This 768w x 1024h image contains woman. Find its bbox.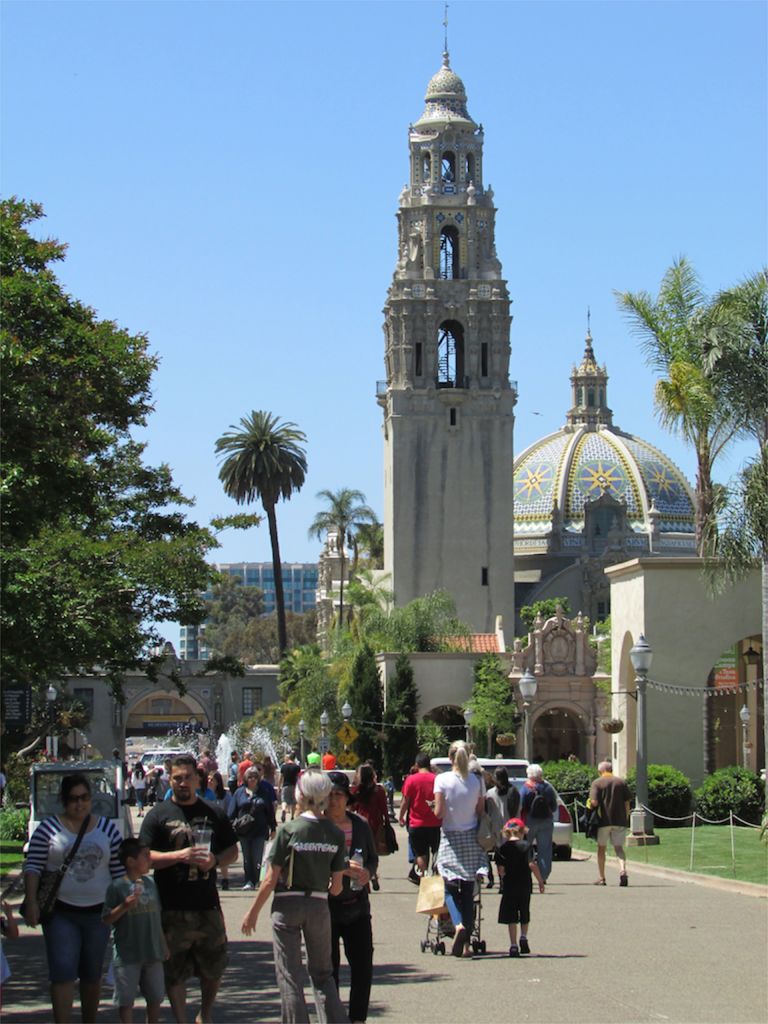
422,744,488,959.
